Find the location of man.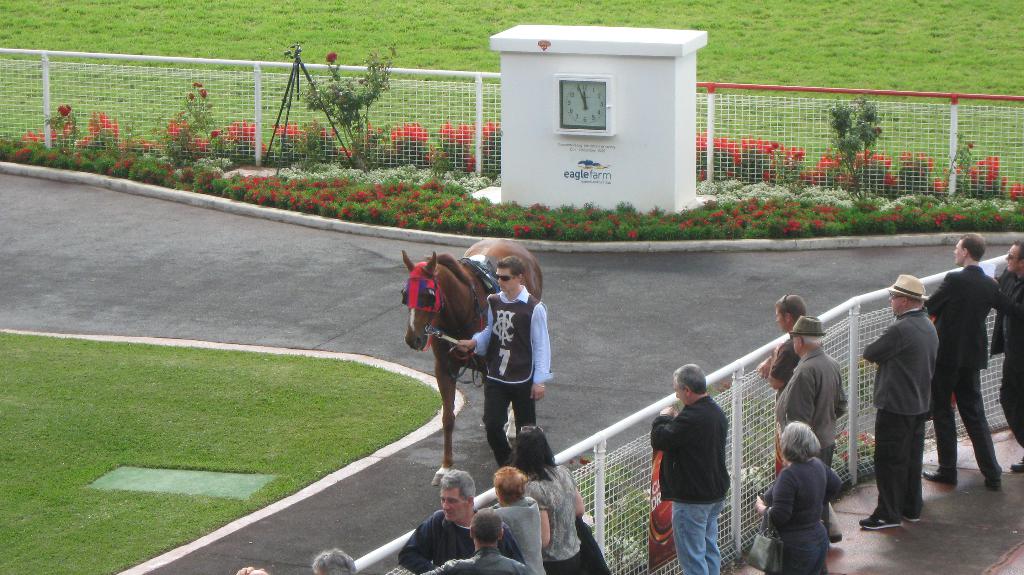
Location: left=855, top=270, right=940, bottom=529.
